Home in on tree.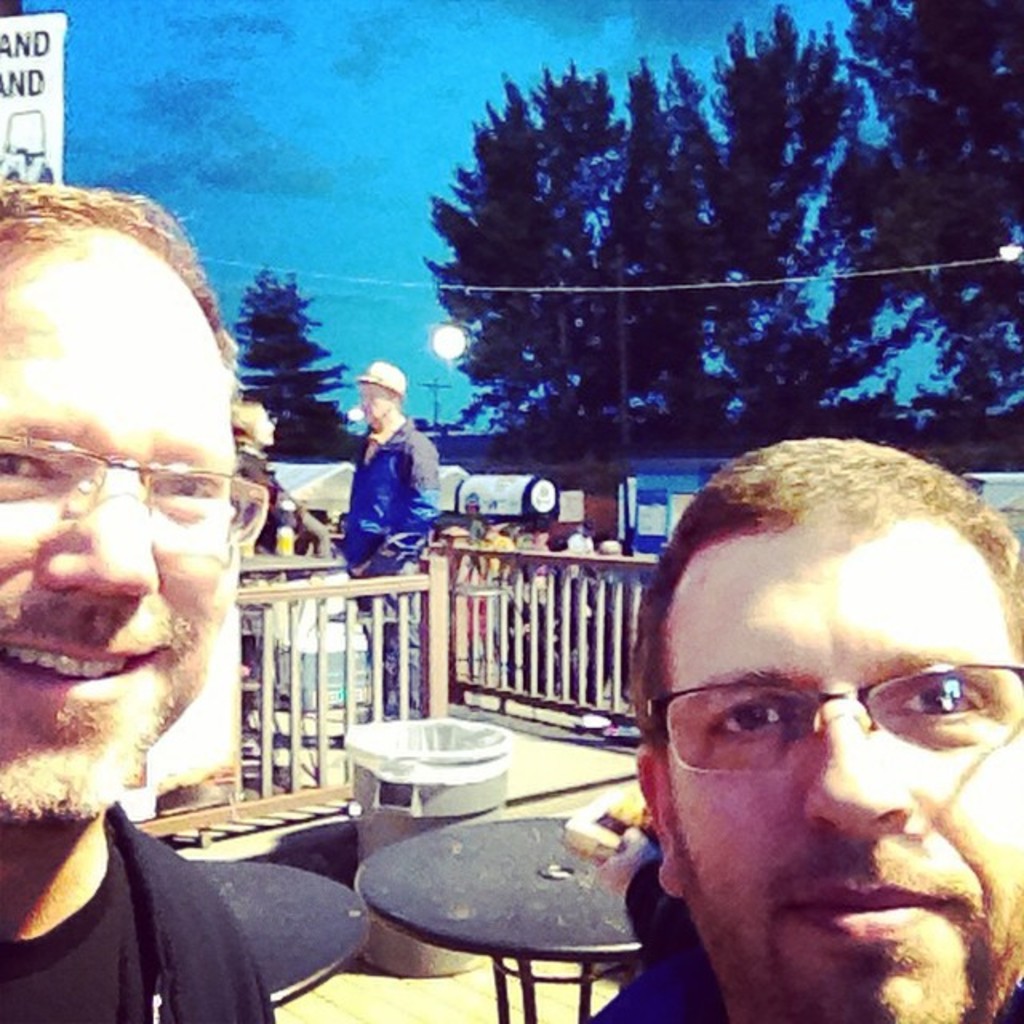
Homed in at {"x1": 413, "y1": 70, "x2": 819, "y2": 464}.
